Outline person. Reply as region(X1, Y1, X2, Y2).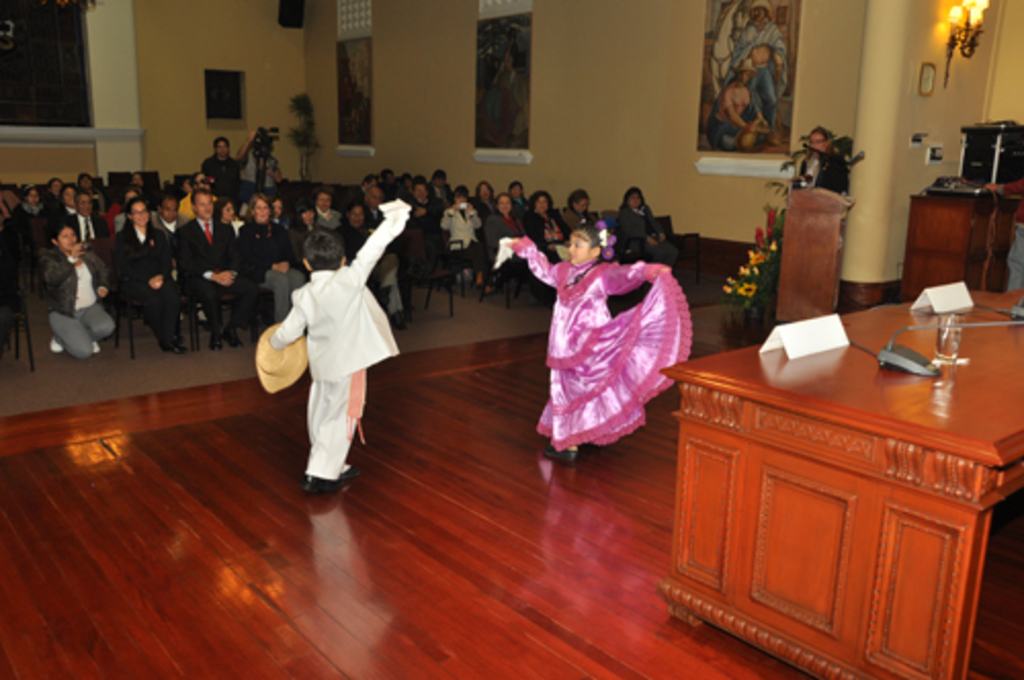
region(356, 174, 379, 205).
